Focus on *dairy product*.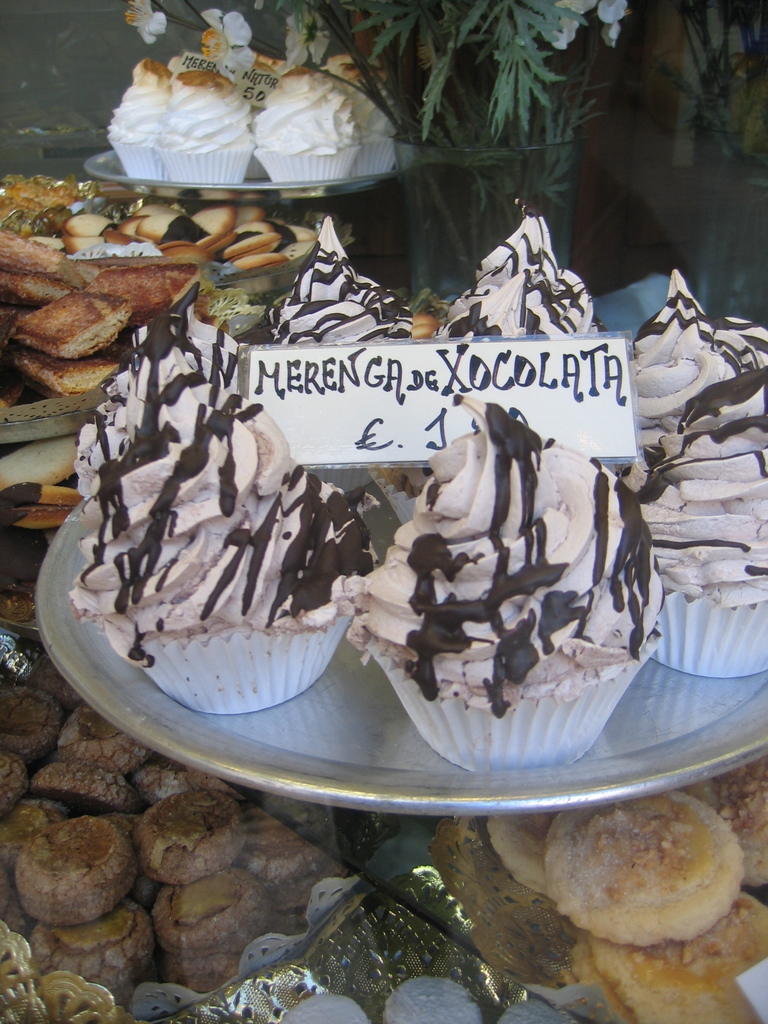
Focused at region(614, 292, 767, 584).
